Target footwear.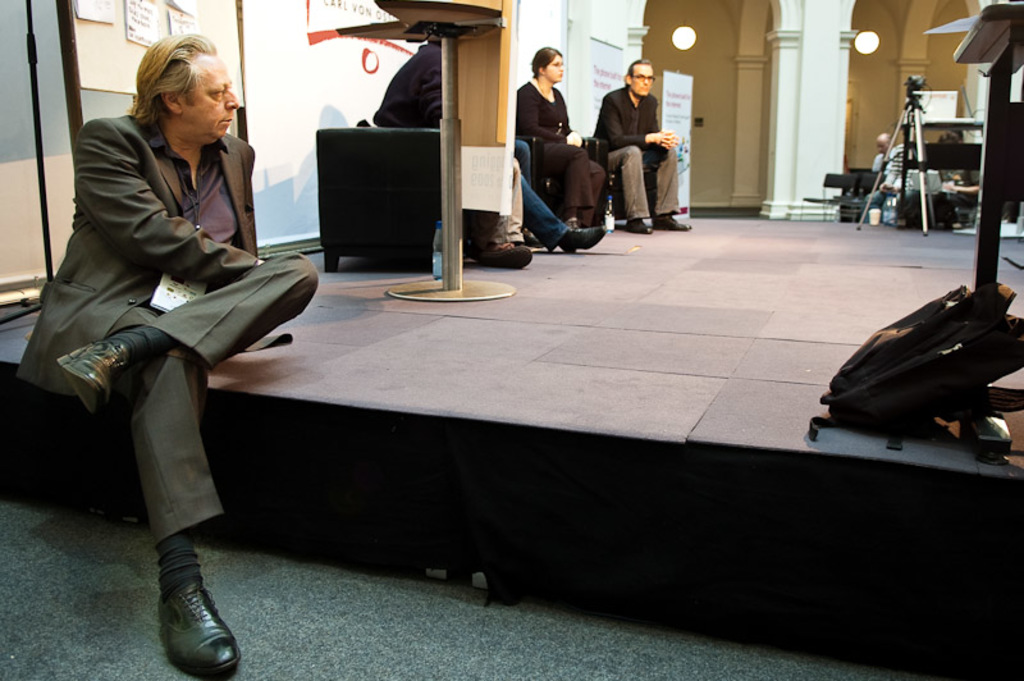
Target region: (626, 220, 658, 233).
